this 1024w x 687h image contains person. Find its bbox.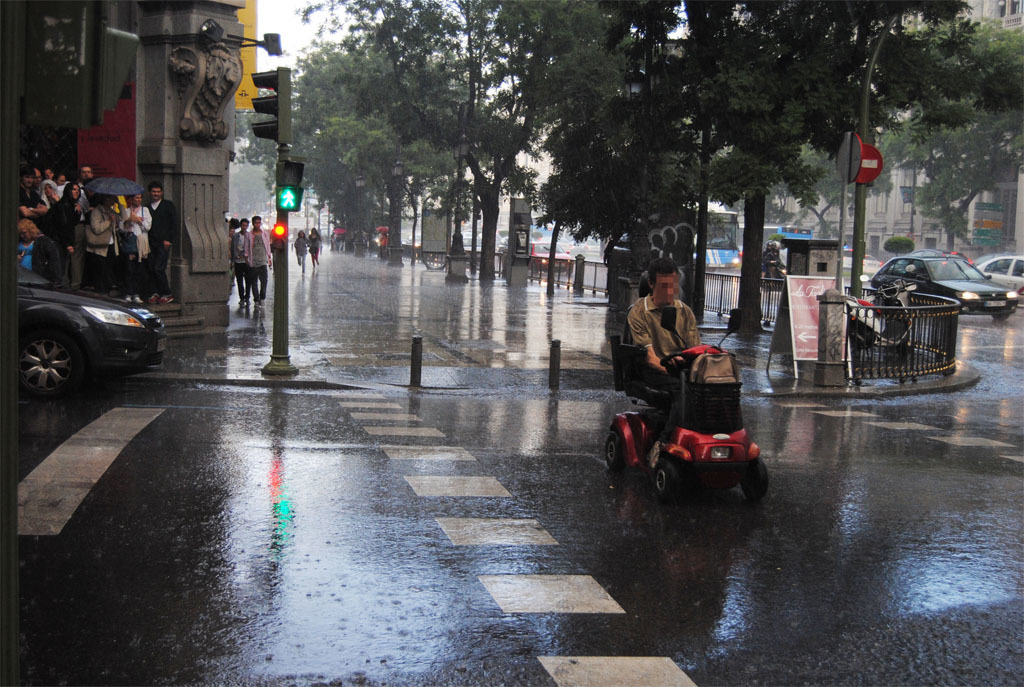
pyautogui.locateOnScreen(234, 217, 251, 306).
